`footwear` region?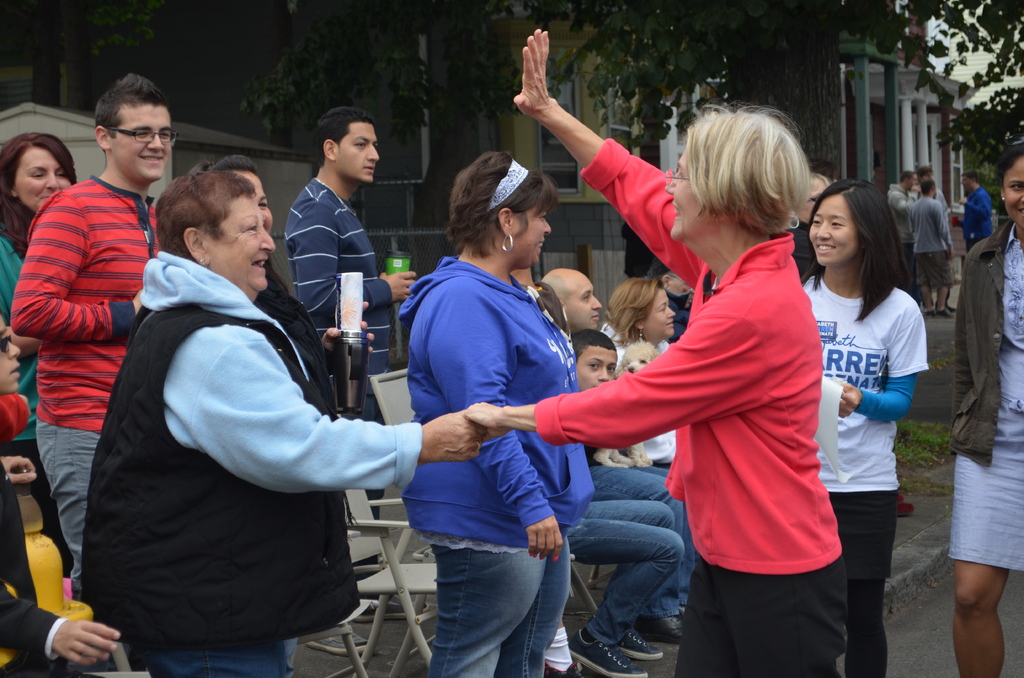
left=569, top=630, right=648, bottom=677
